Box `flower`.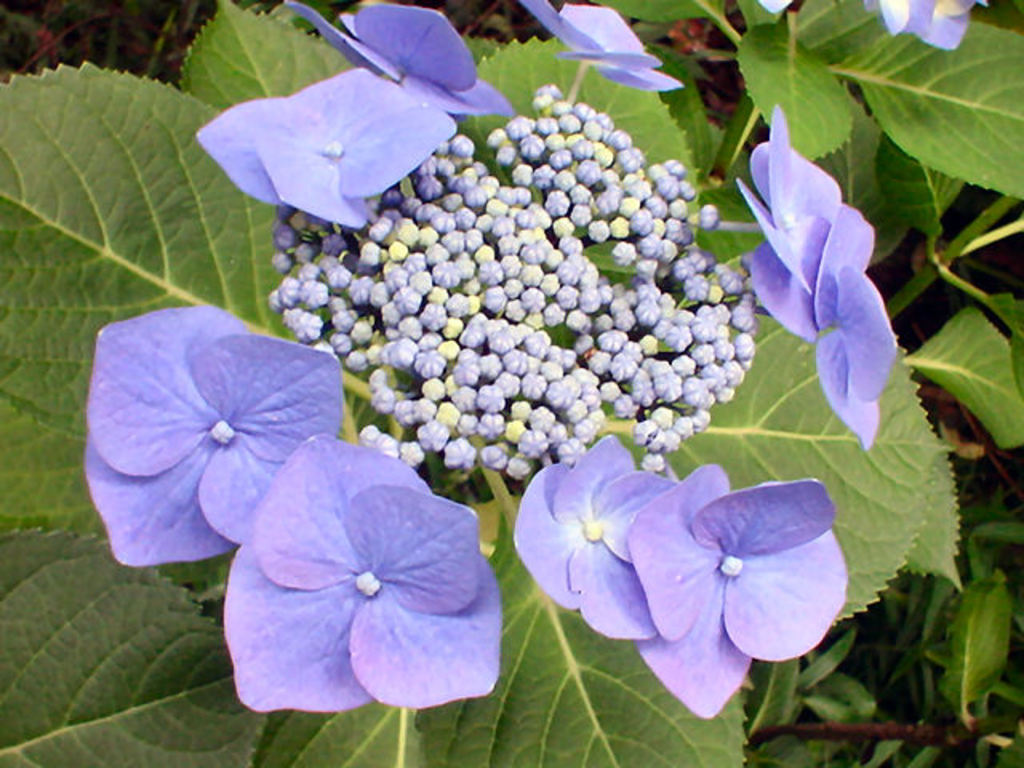
[192, 66, 459, 229].
